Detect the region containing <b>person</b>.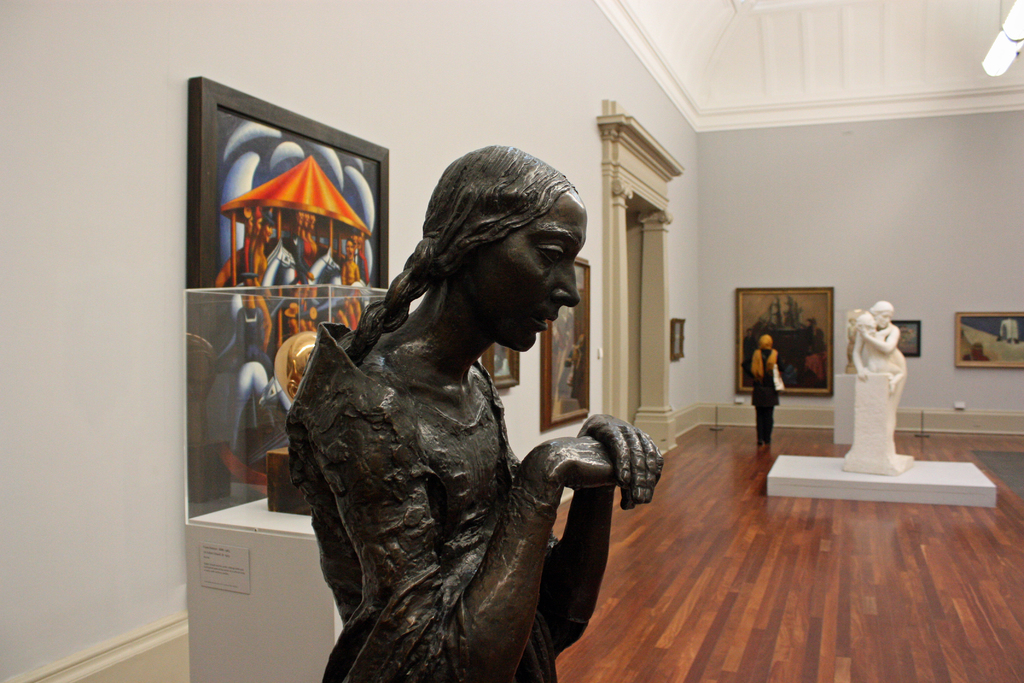
bbox=(743, 336, 785, 448).
